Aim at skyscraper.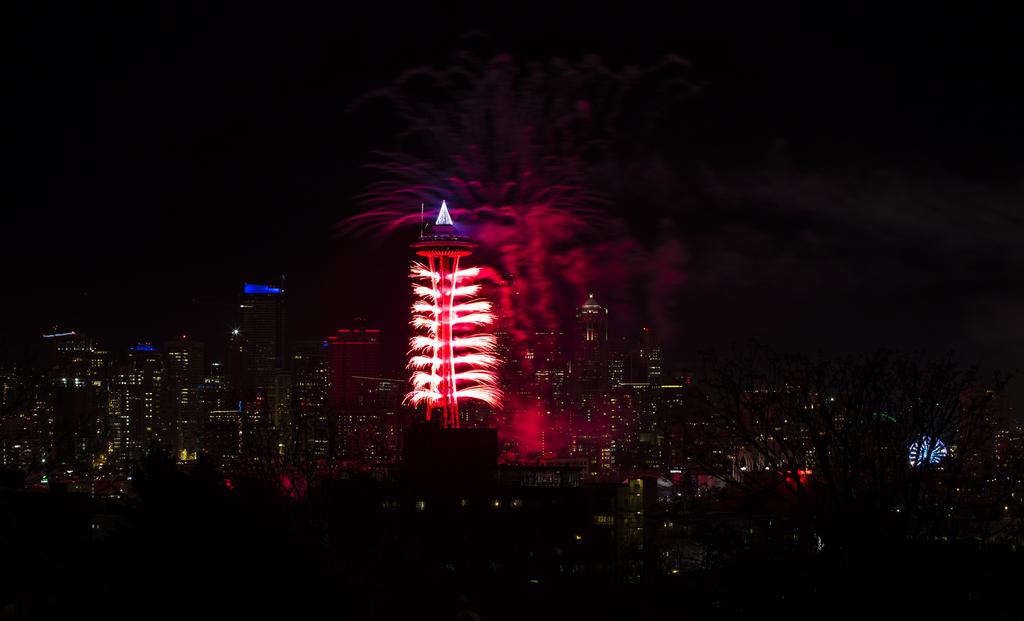
Aimed at rect(239, 270, 284, 426).
